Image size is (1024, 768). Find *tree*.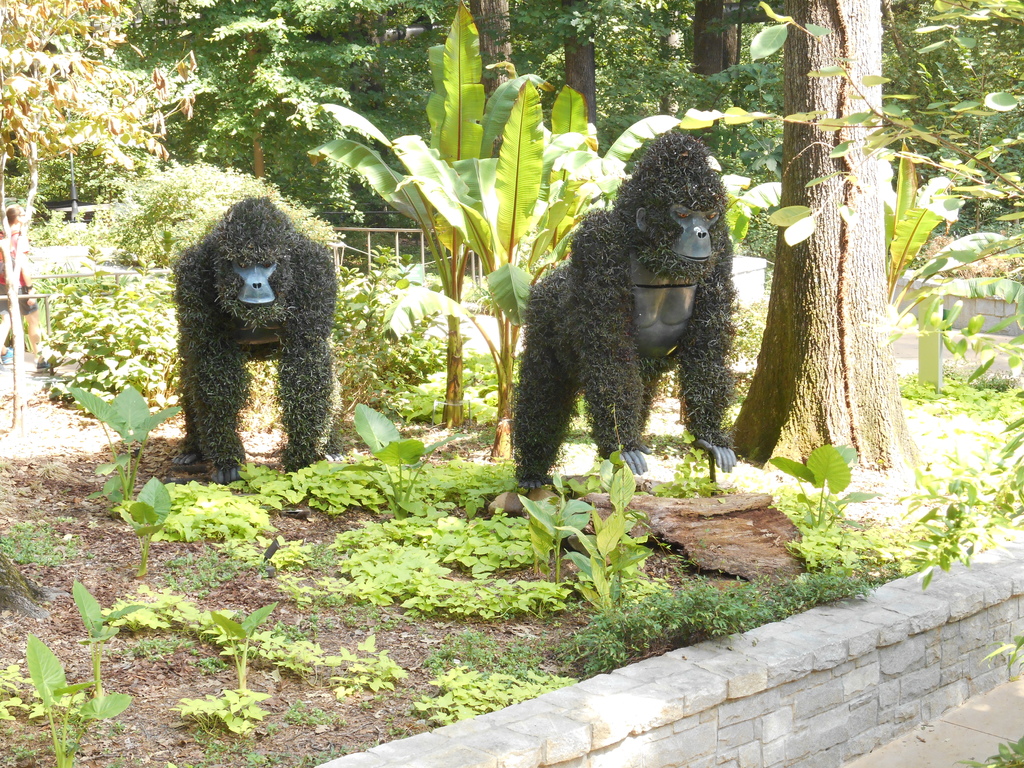
region(202, 0, 361, 249).
